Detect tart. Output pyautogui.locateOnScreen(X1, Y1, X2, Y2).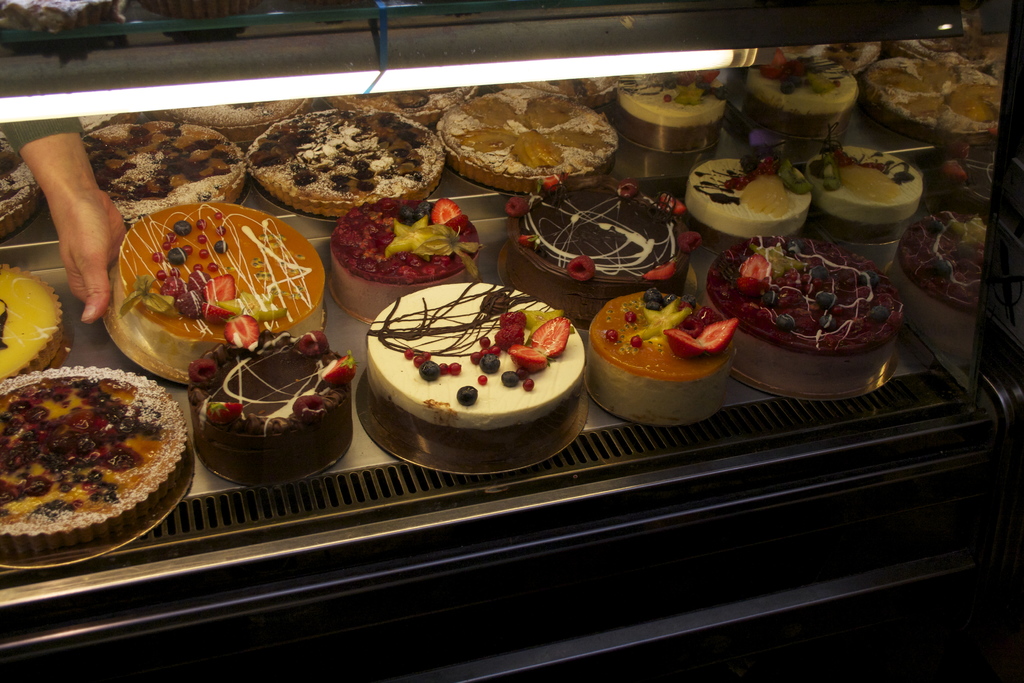
pyautogui.locateOnScreen(503, 174, 705, 298).
